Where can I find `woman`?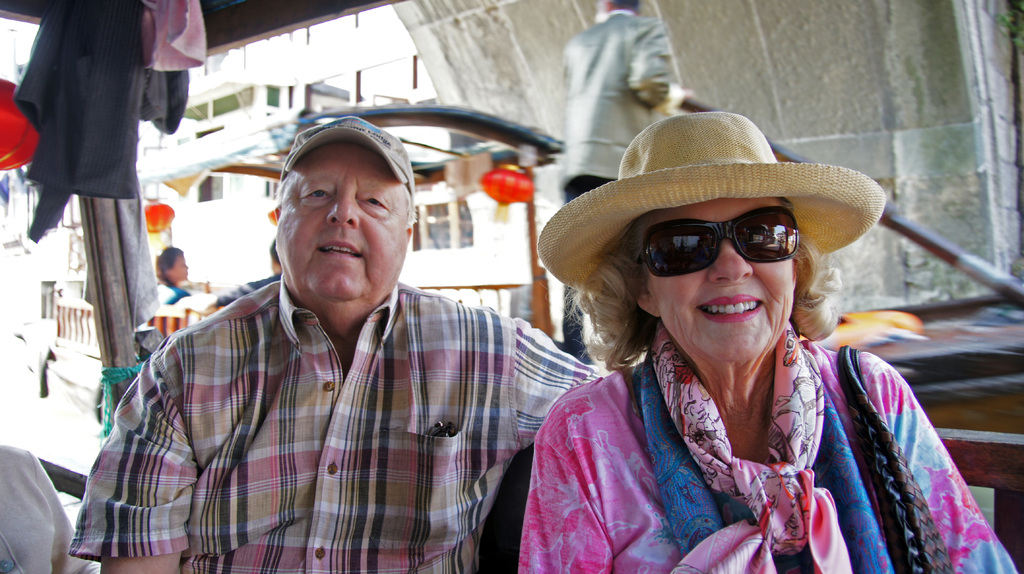
You can find it at [x1=157, y1=248, x2=194, y2=302].
